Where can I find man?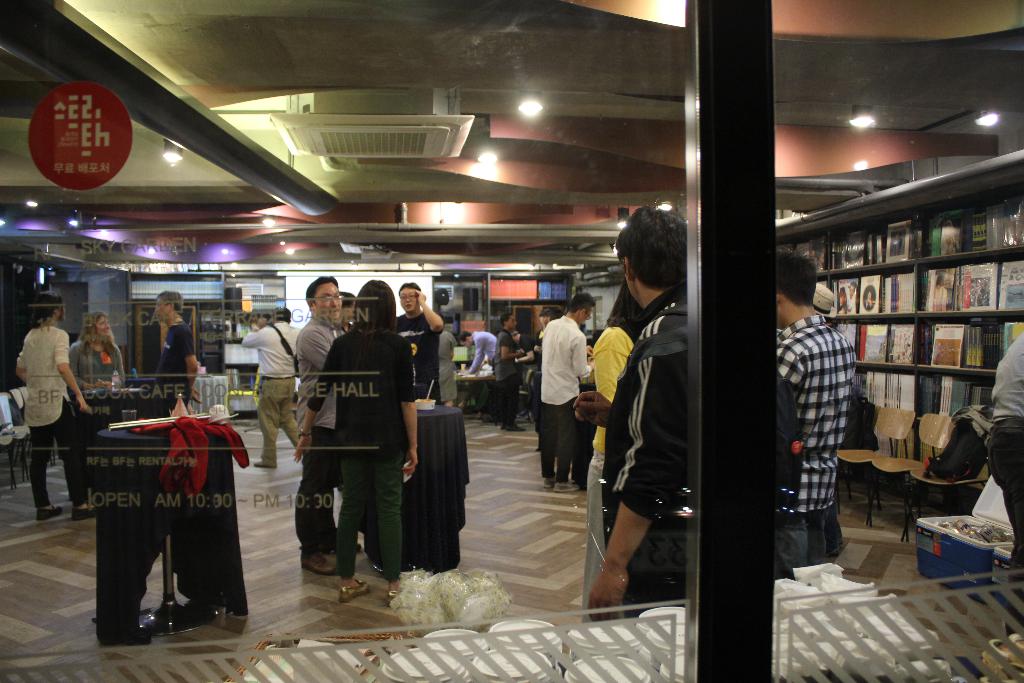
You can find it at bbox=(580, 209, 753, 630).
